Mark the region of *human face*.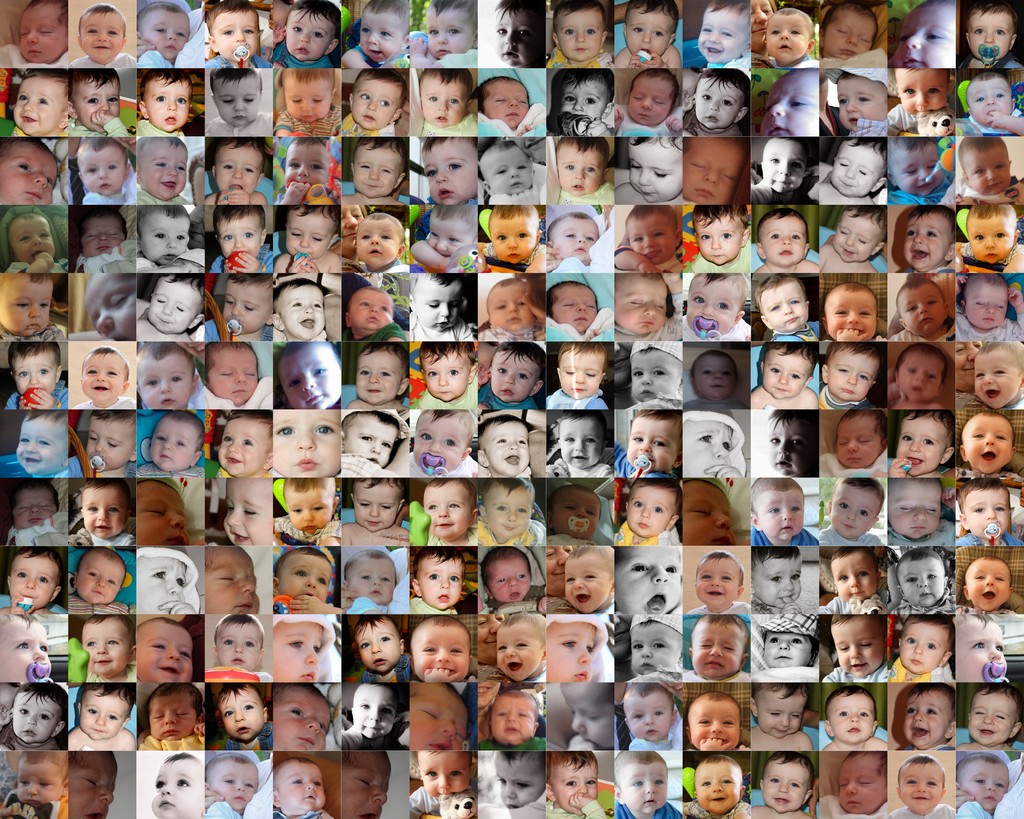
Region: [10,83,62,134].
